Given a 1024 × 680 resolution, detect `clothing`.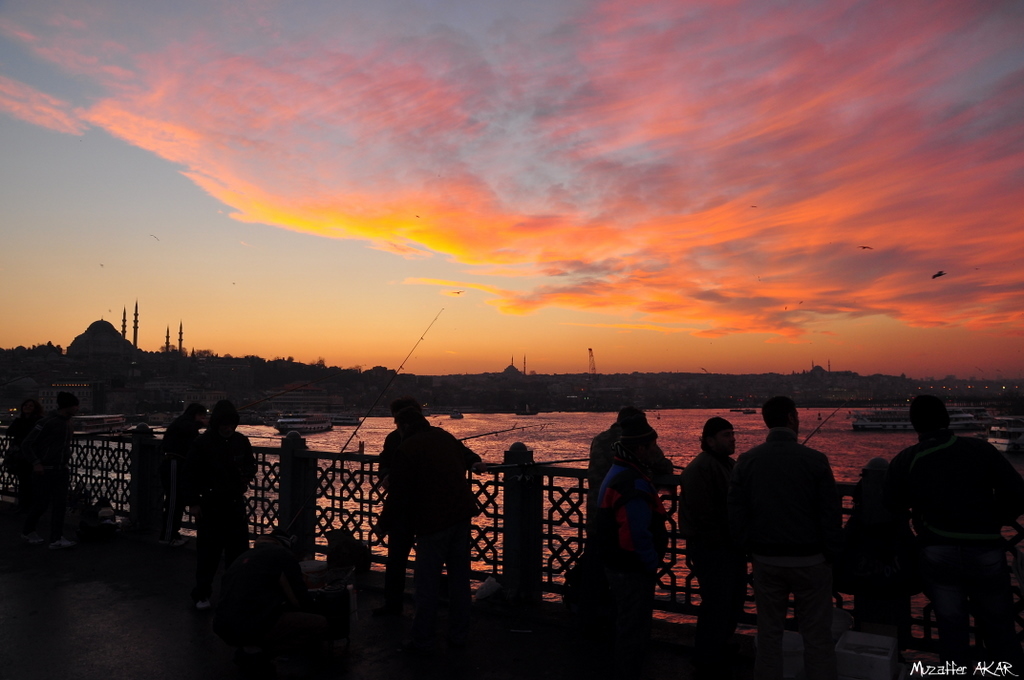
<bbox>592, 457, 667, 631</bbox>.
